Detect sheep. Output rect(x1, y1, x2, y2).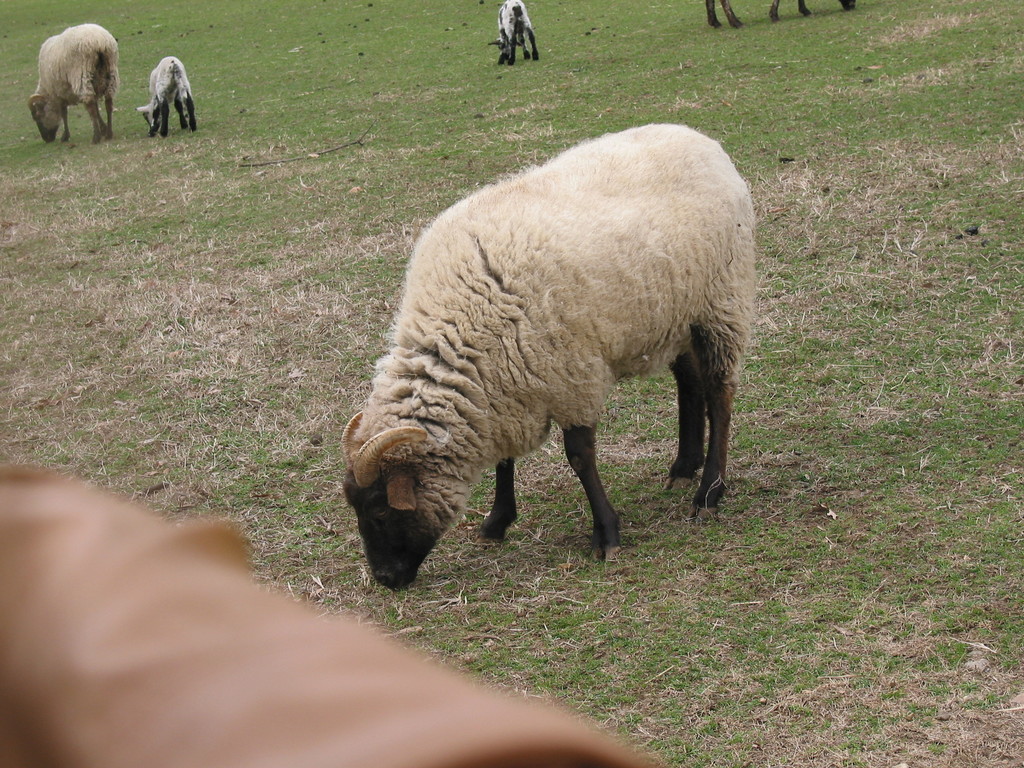
rect(28, 24, 120, 143).
